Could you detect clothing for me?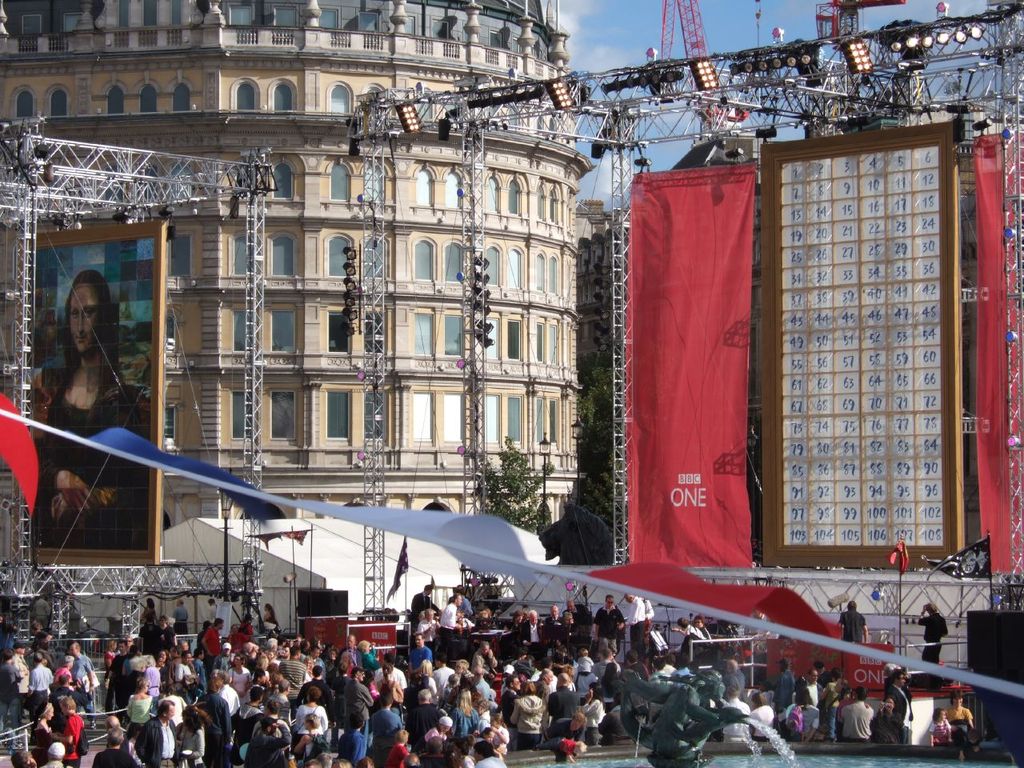
Detection result: x1=27 y1=657 x2=51 y2=716.
